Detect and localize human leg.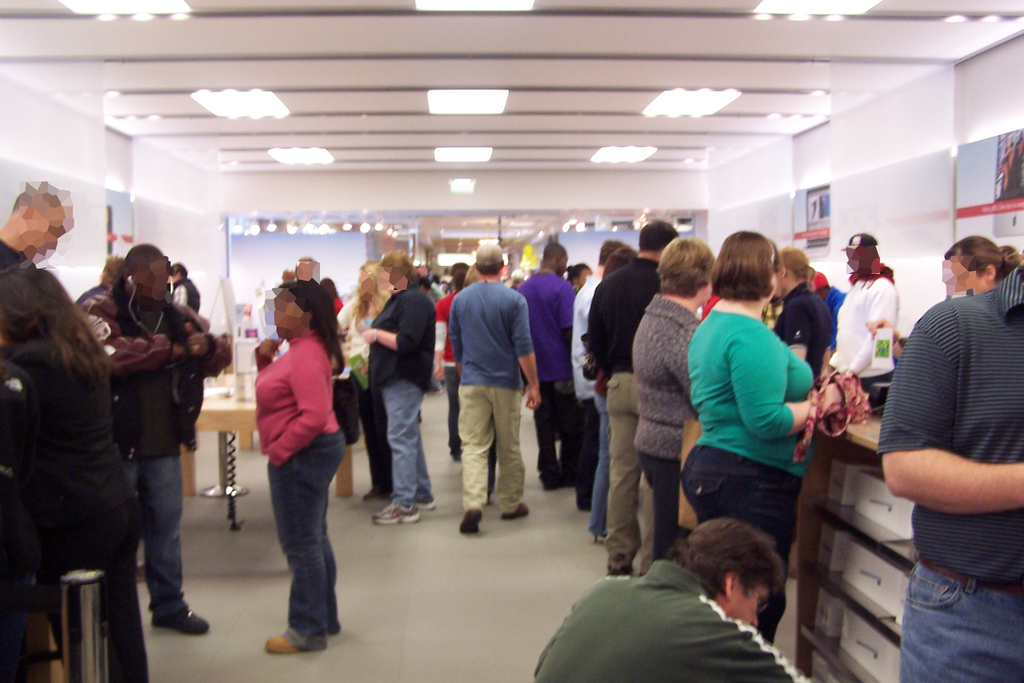
Localized at 910,553,1023,682.
